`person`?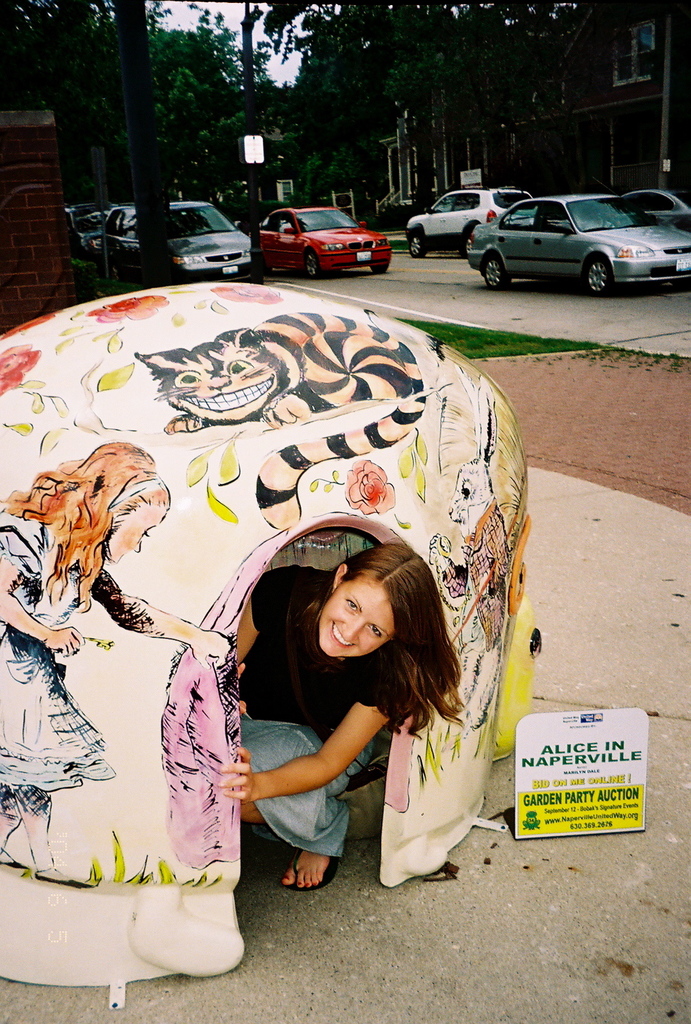
<box>207,536,479,917</box>
